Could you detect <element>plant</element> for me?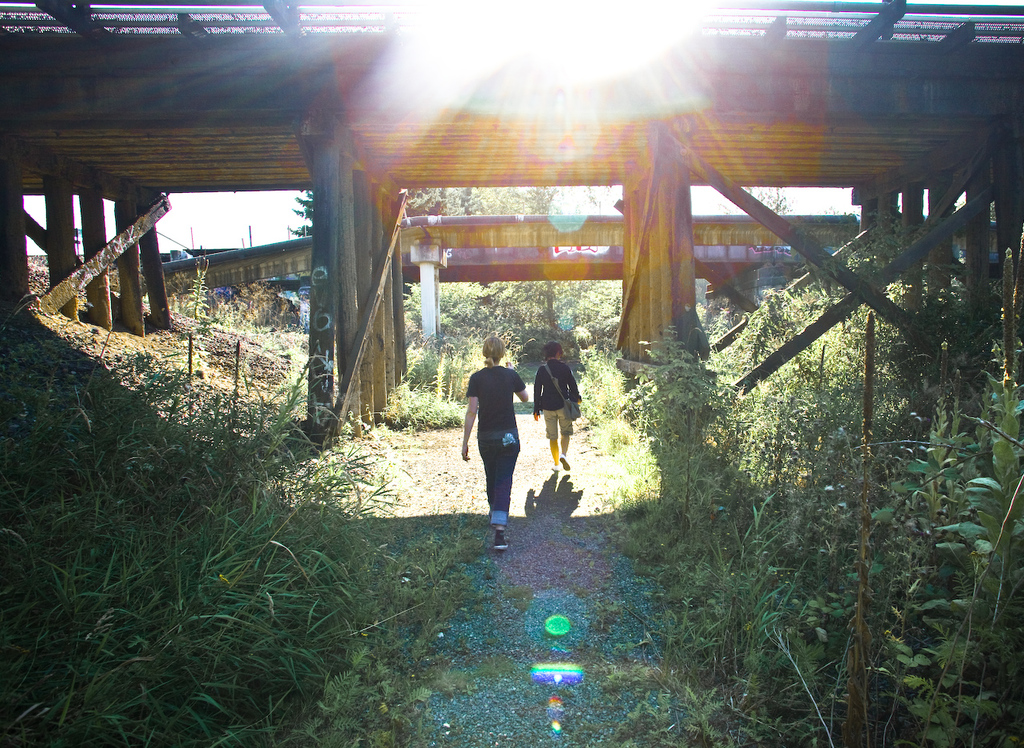
Detection result: [x1=182, y1=258, x2=212, y2=335].
